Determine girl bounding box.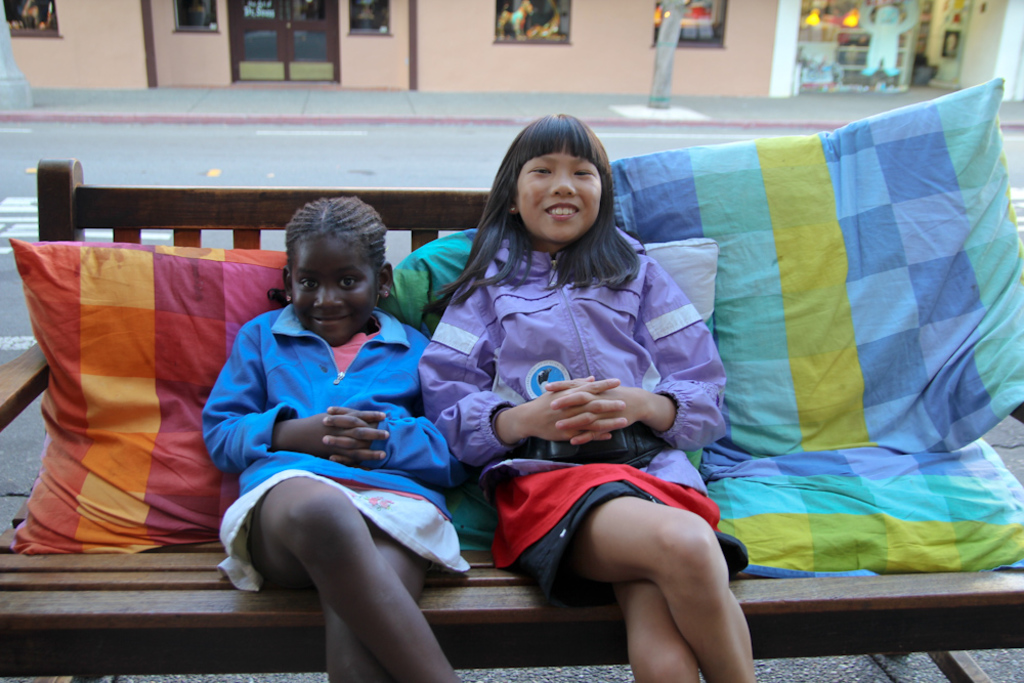
Determined: bbox=[200, 195, 471, 682].
